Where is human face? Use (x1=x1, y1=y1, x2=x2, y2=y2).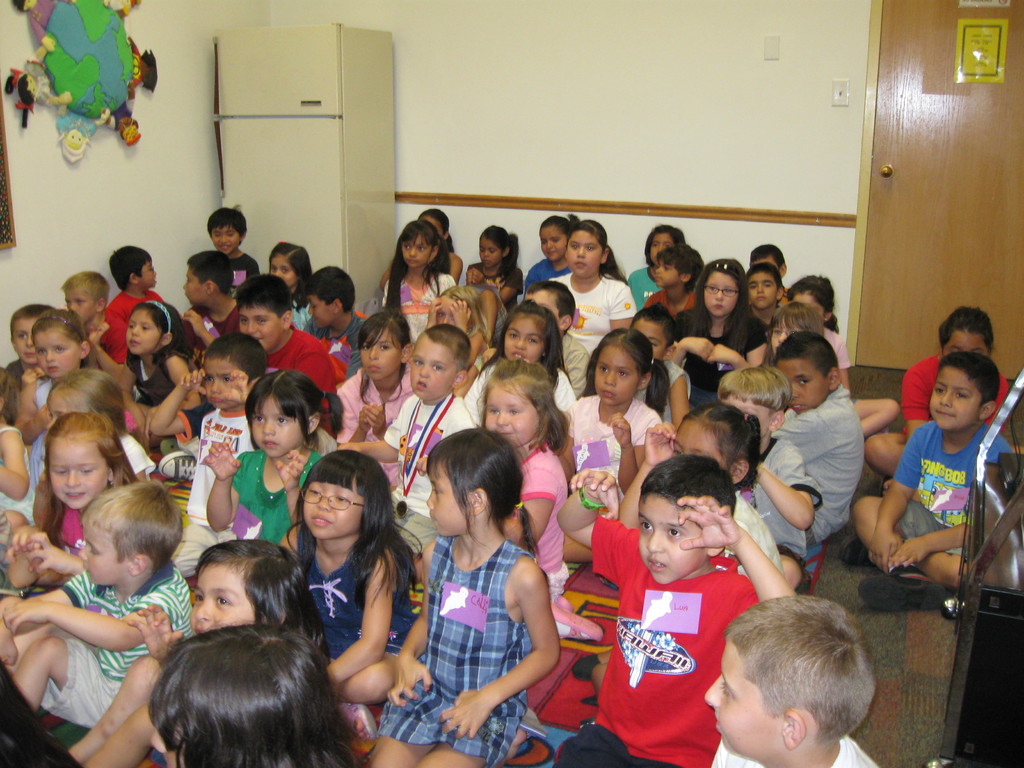
(x1=42, y1=389, x2=79, y2=434).
